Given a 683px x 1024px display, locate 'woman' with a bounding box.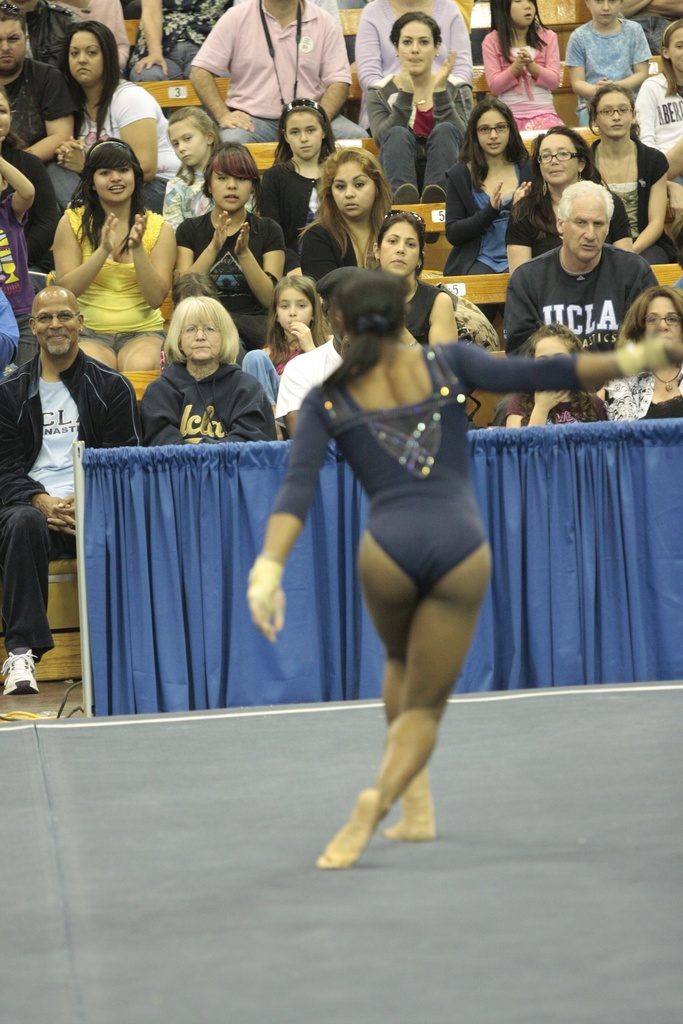
Located: crop(604, 283, 682, 419).
